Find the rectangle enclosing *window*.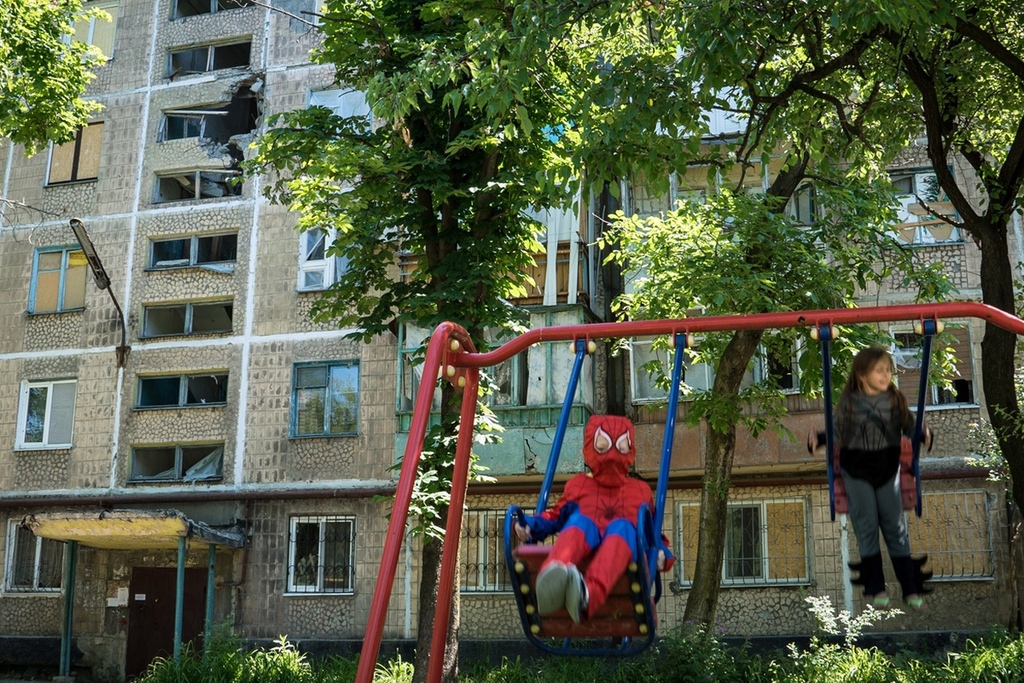
region(393, 314, 602, 424).
